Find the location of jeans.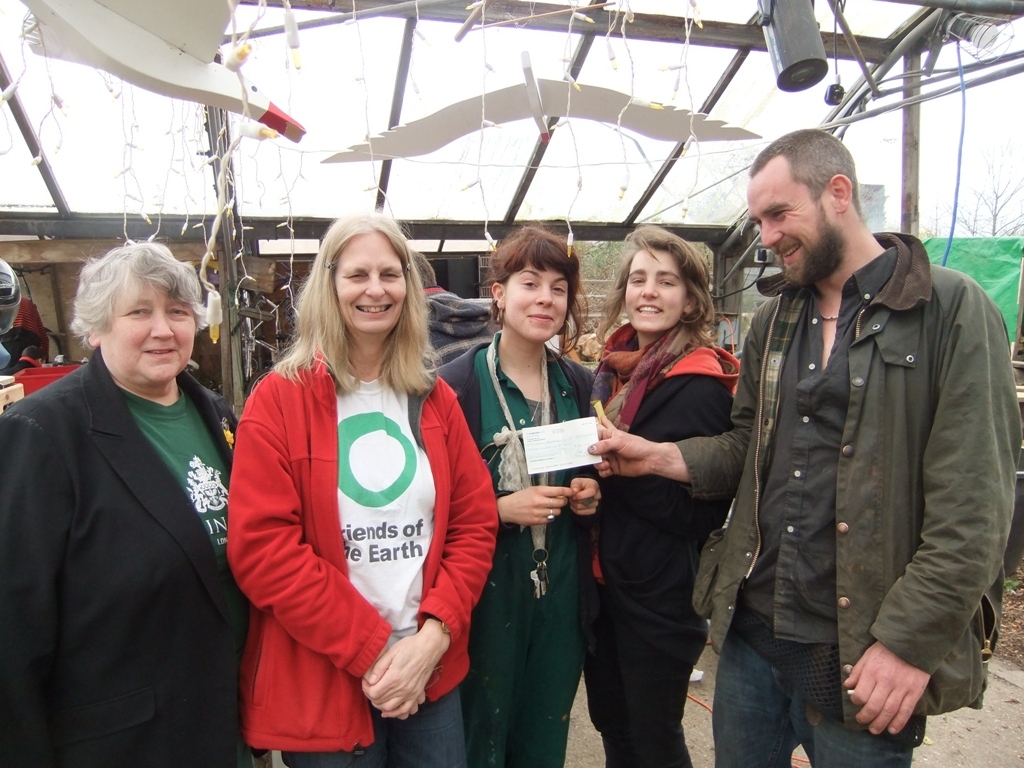
Location: select_region(275, 681, 481, 767).
